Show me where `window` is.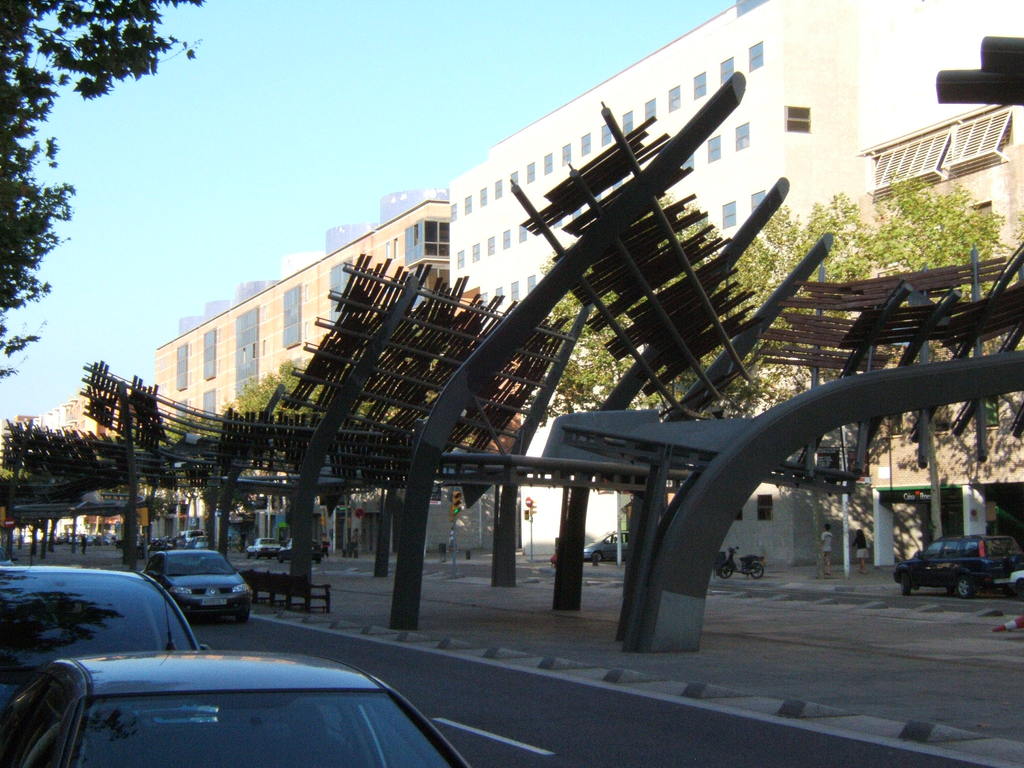
`window` is at <box>734,120,750,147</box>.
